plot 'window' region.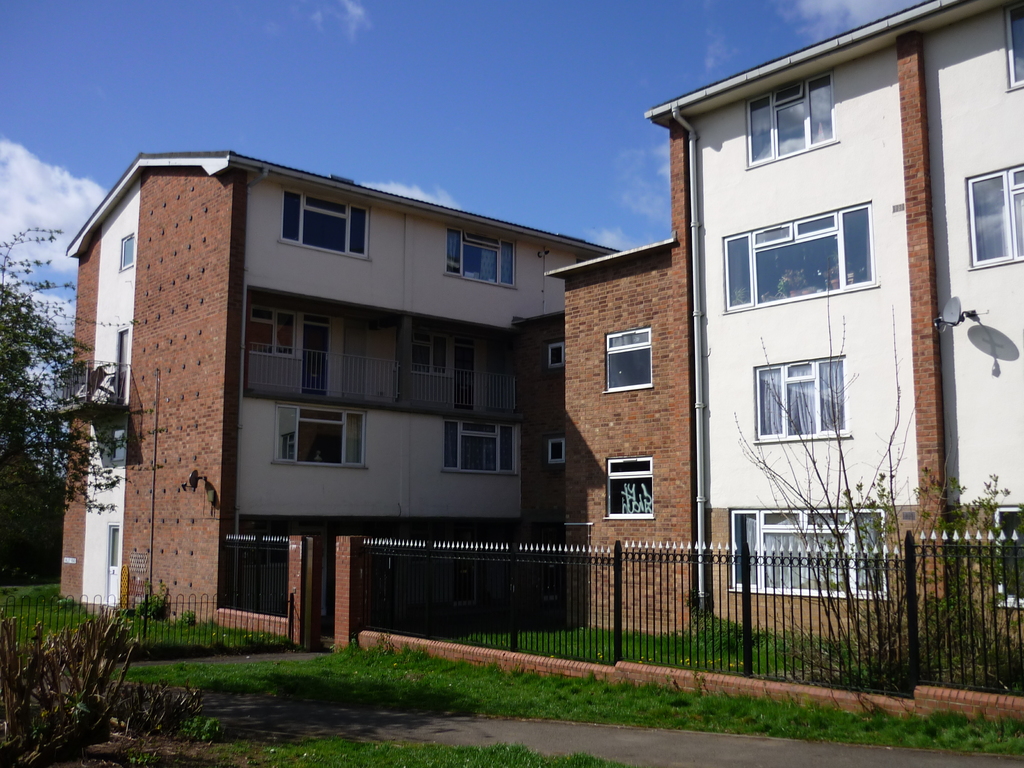
Plotted at 1002 0 1023 95.
